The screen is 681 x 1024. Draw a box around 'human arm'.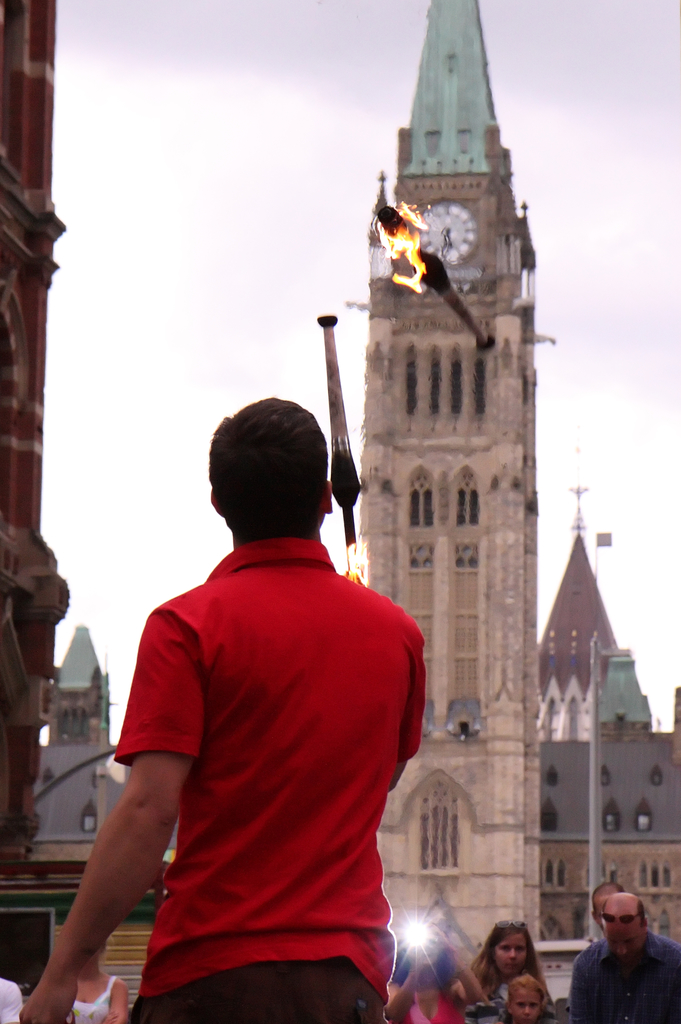
[568,935,605,1023].
